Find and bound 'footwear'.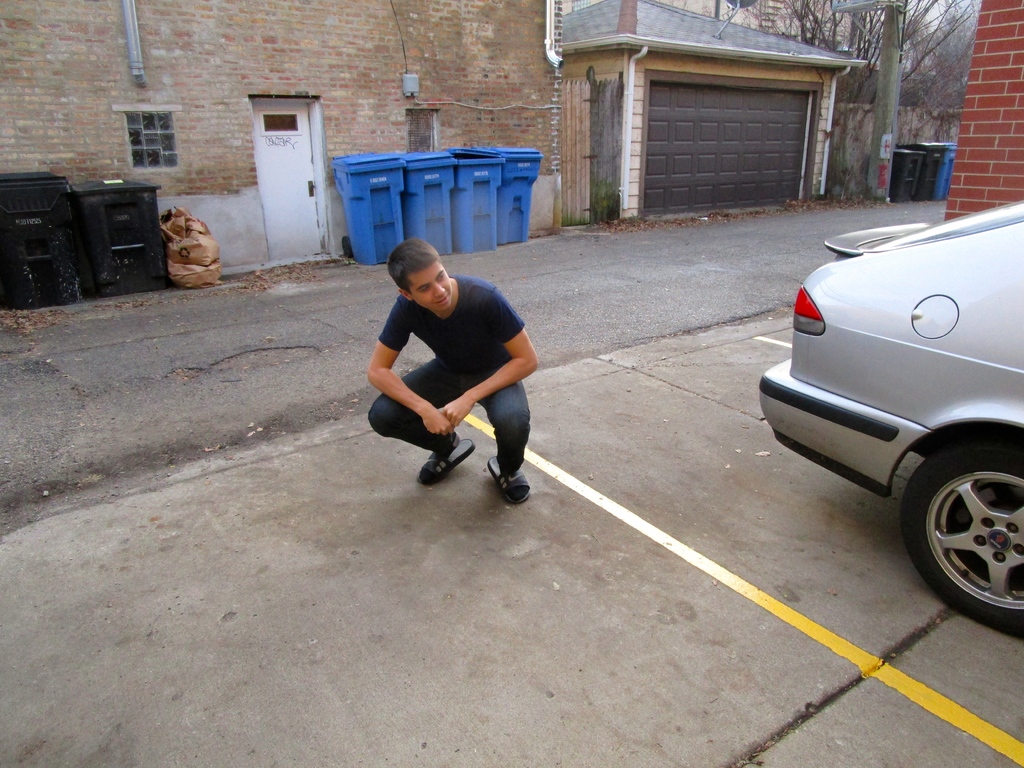
Bound: [x1=396, y1=442, x2=520, y2=497].
